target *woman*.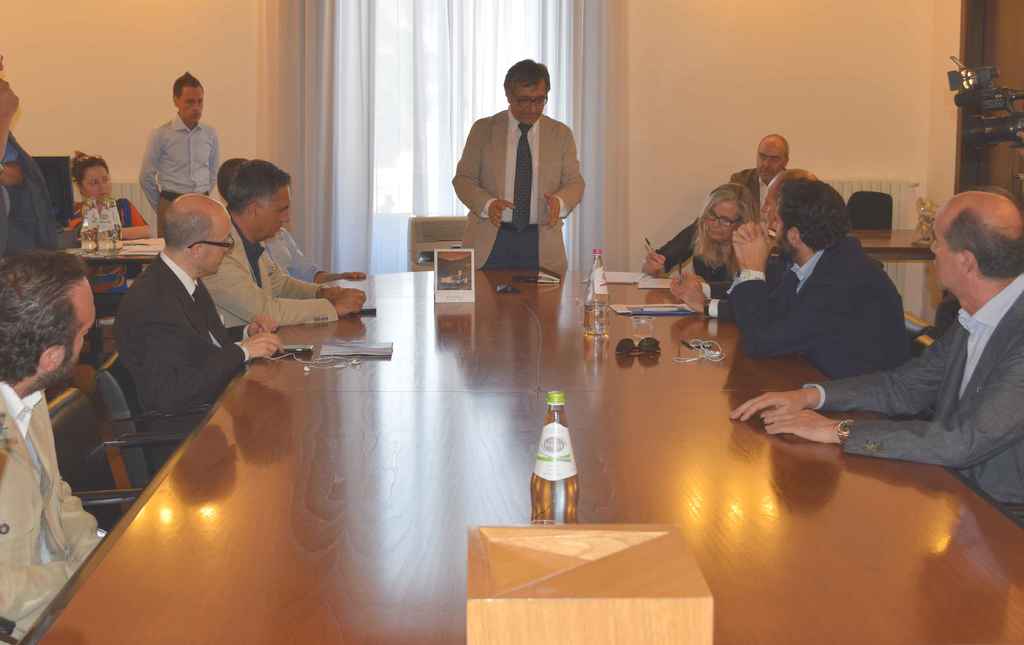
Target region: [x1=59, y1=152, x2=150, y2=350].
